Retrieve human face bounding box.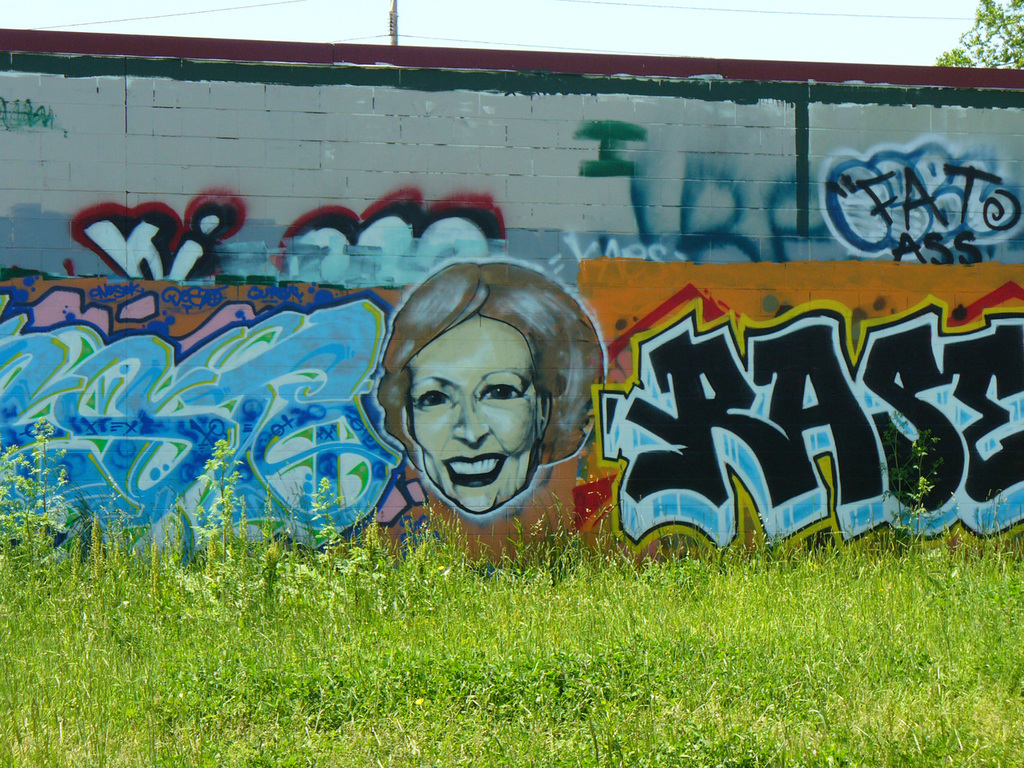
Bounding box: (407, 314, 538, 512).
